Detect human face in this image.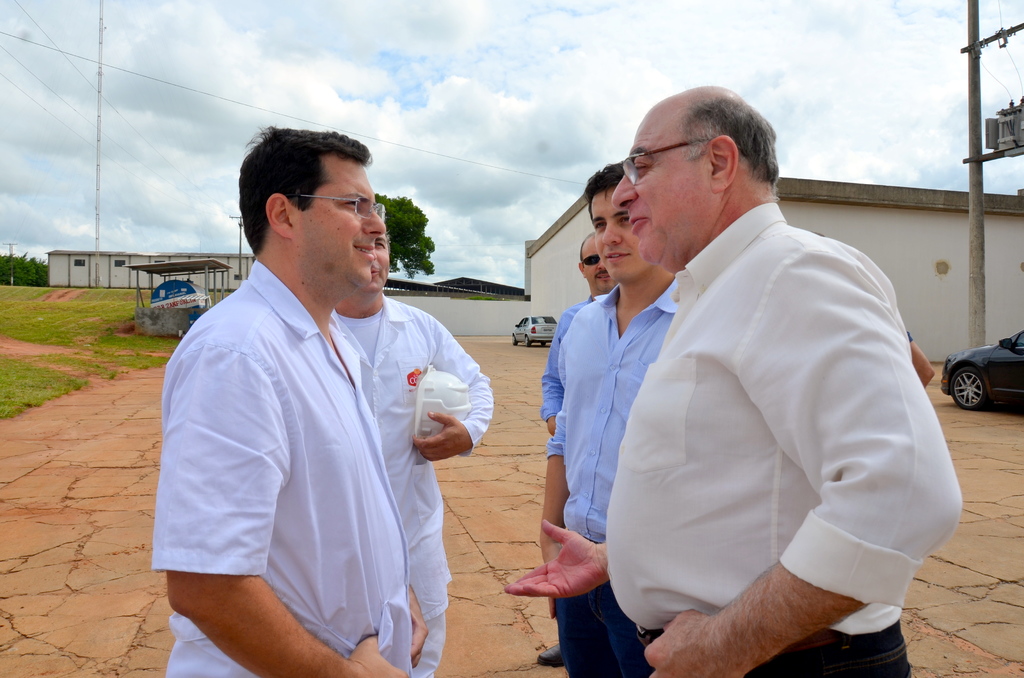
Detection: [612,118,717,262].
